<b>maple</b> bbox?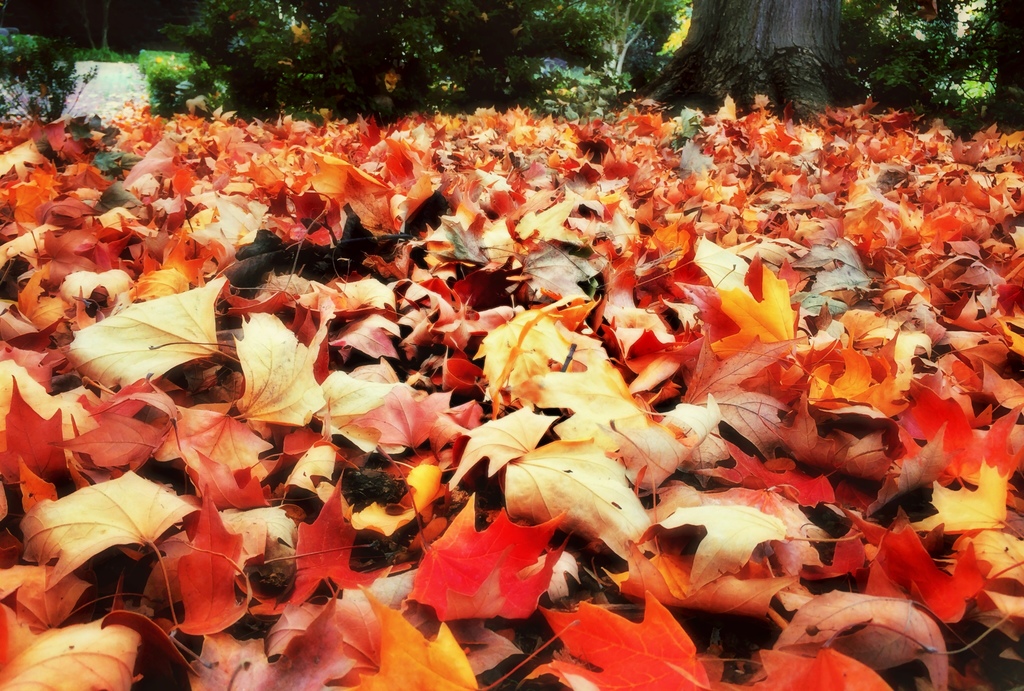
515:603:713:690
